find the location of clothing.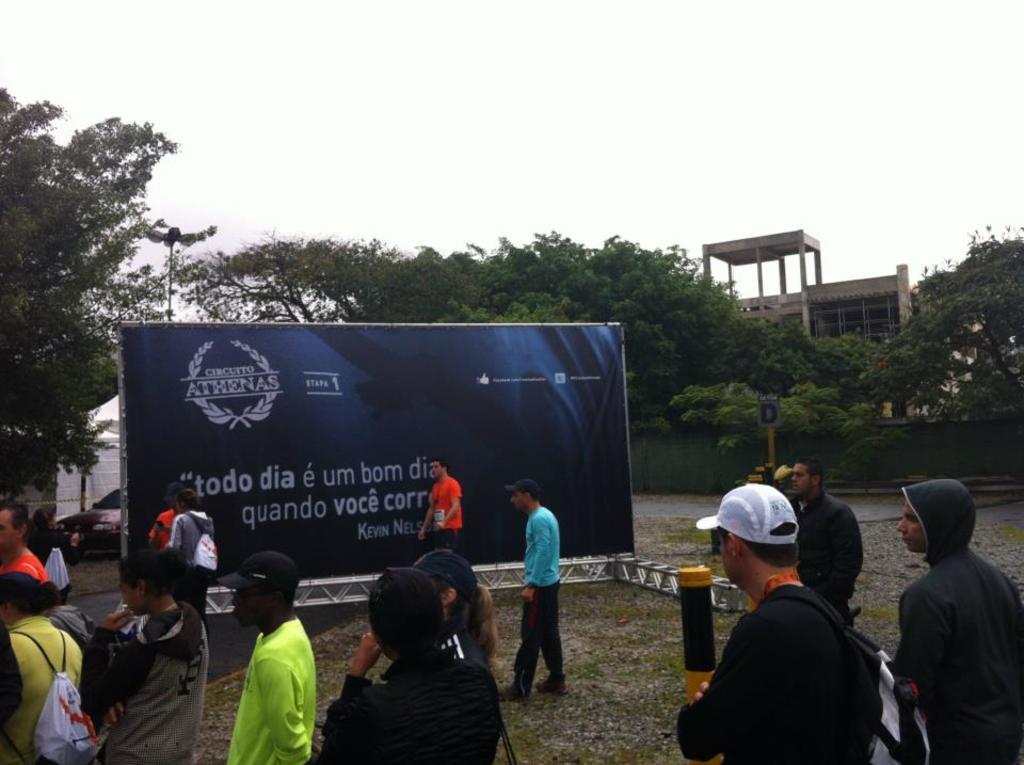
Location: (151,505,164,559).
